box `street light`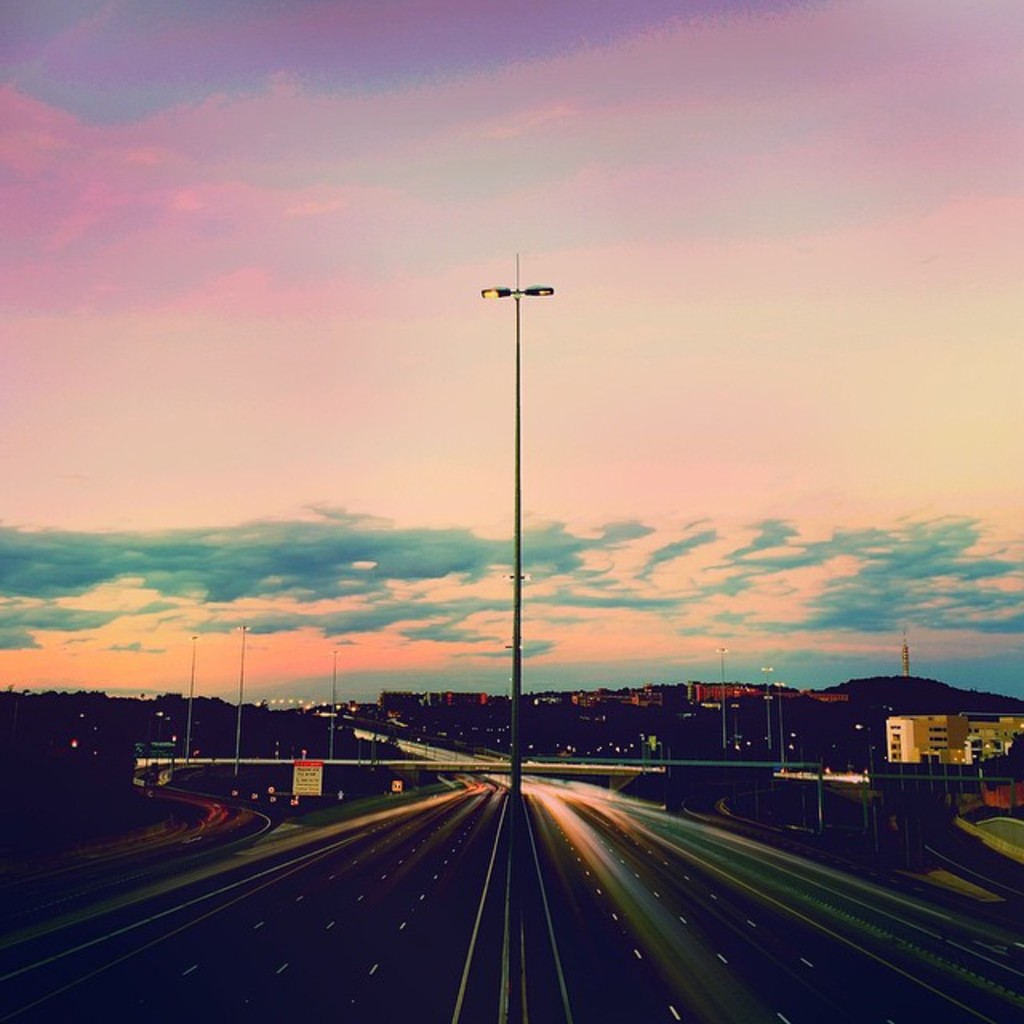
crop(760, 693, 771, 750)
